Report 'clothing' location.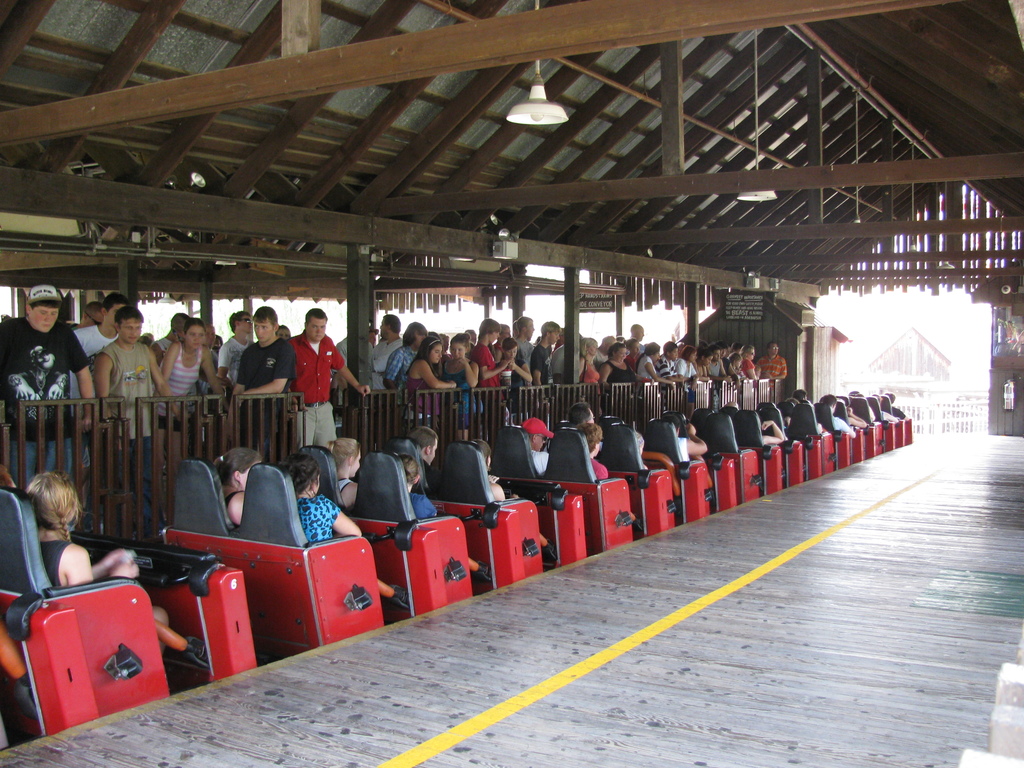
Report: 893/405/908/420.
